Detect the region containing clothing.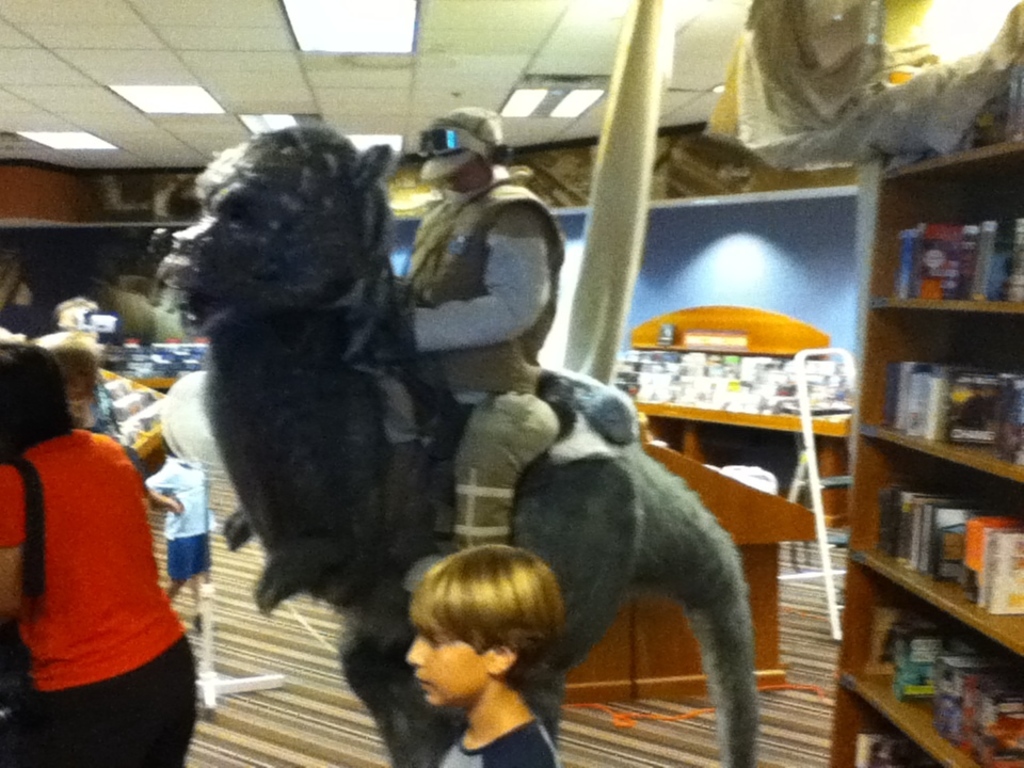
x1=9, y1=379, x2=187, y2=735.
